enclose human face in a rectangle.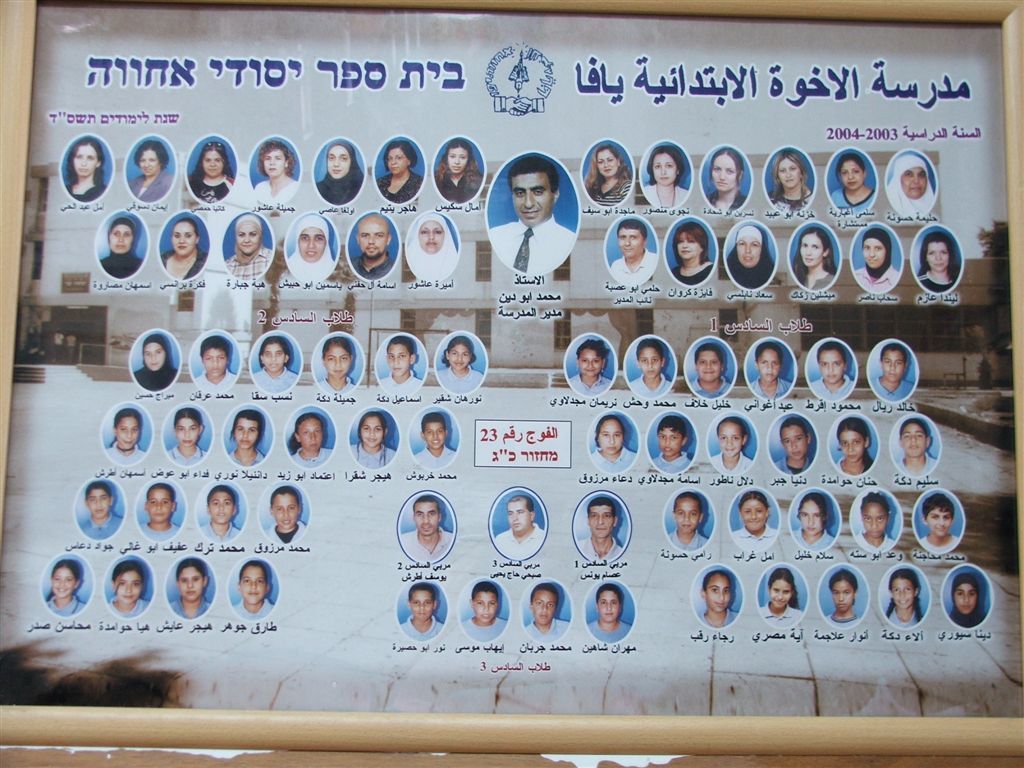
(410, 587, 437, 622).
